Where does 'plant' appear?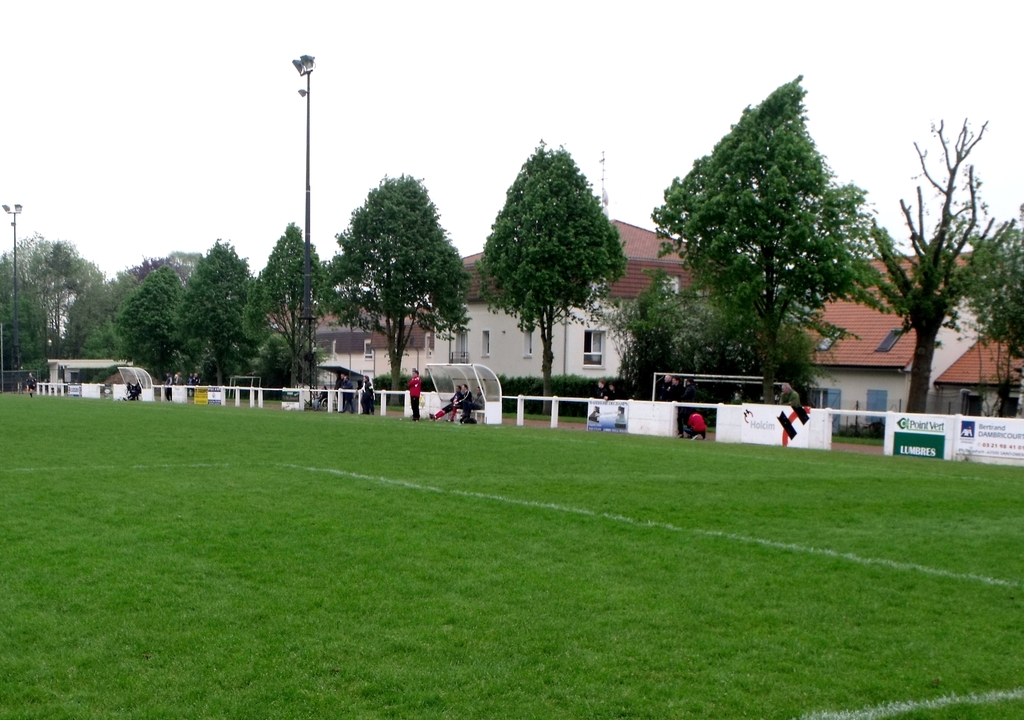
Appears at {"left": 616, "top": 271, "right": 693, "bottom": 380}.
